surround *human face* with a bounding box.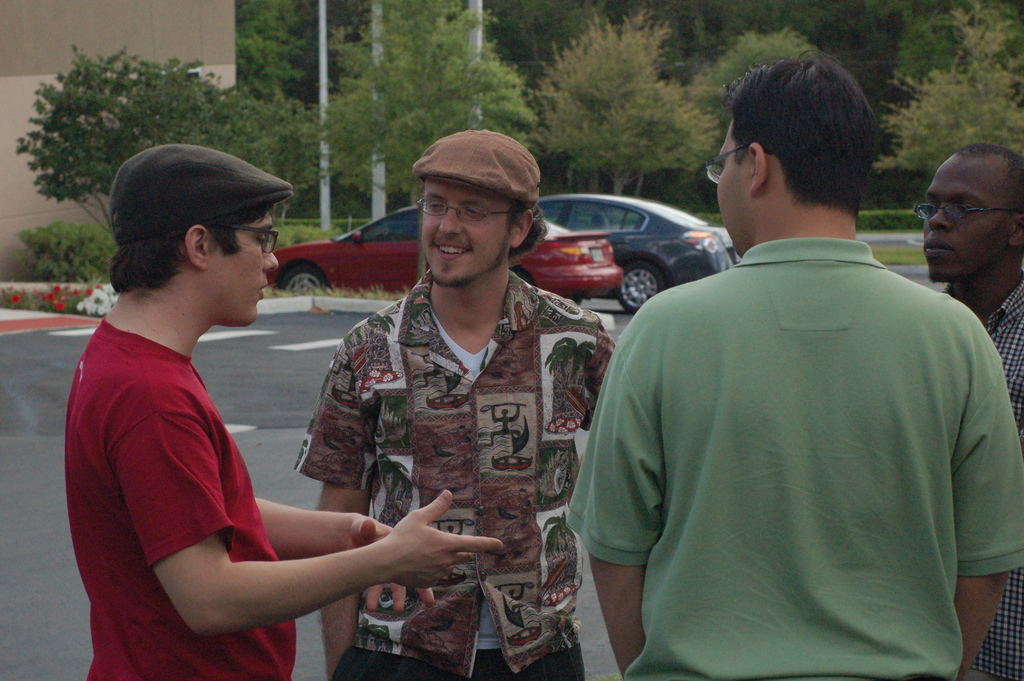
bbox=(209, 211, 278, 326).
